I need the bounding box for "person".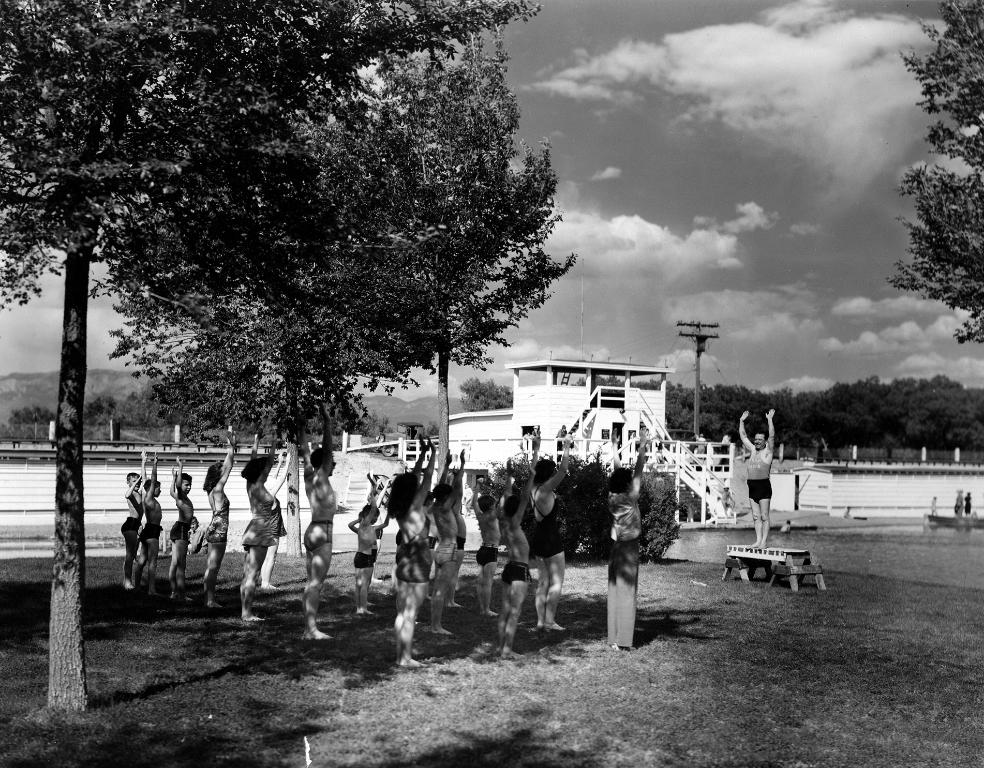
Here it is: 121, 475, 143, 592.
